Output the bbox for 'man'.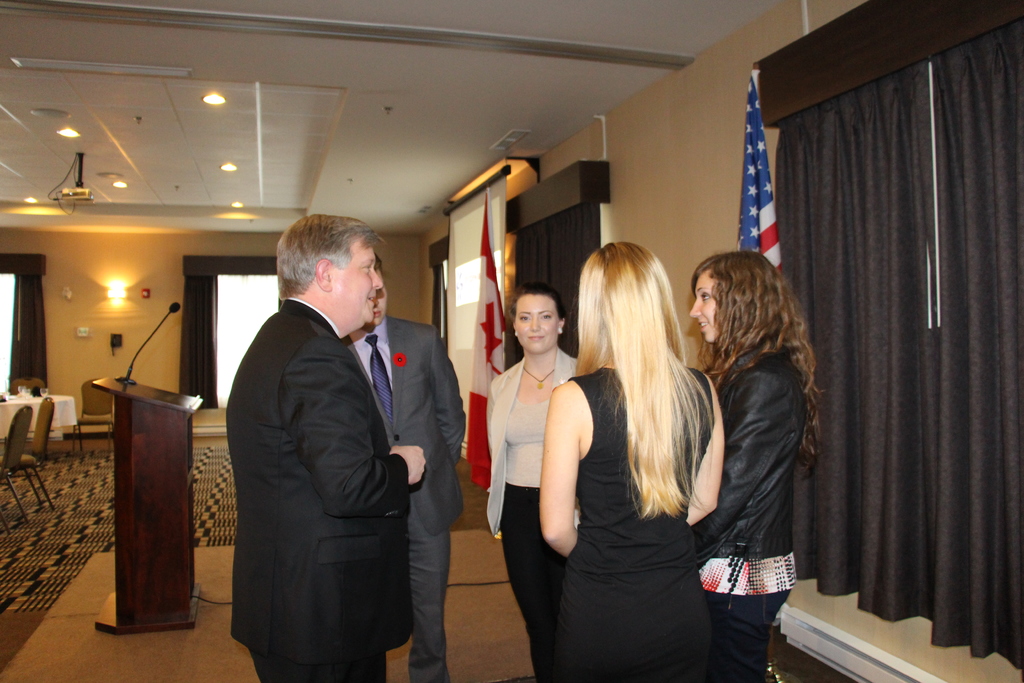
crop(339, 259, 468, 682).
